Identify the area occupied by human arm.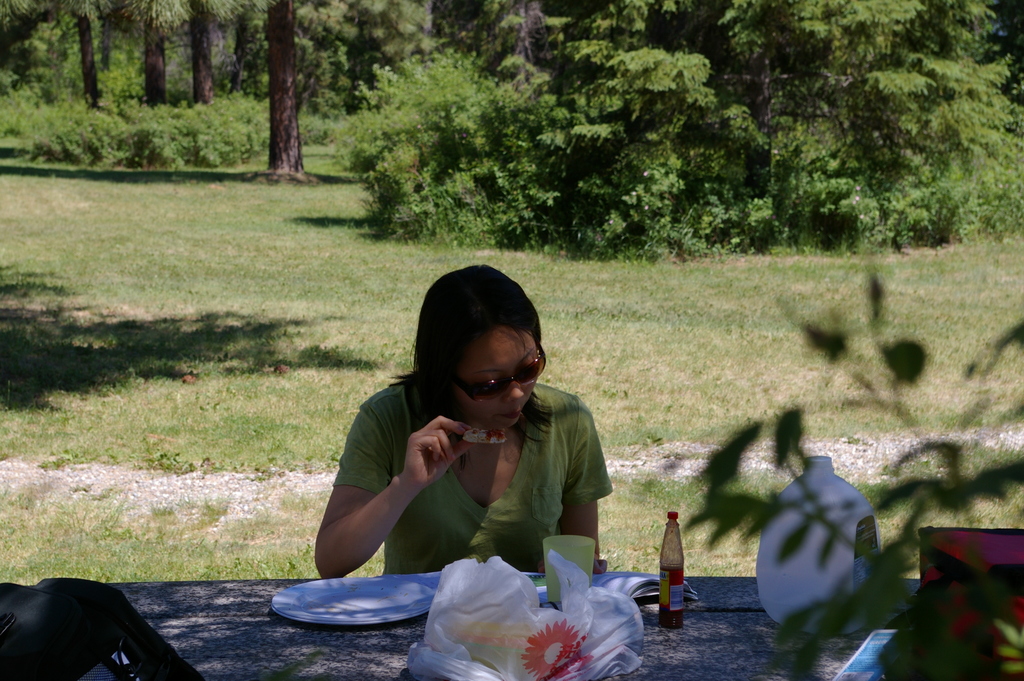
Area: 319,413,474,587.
